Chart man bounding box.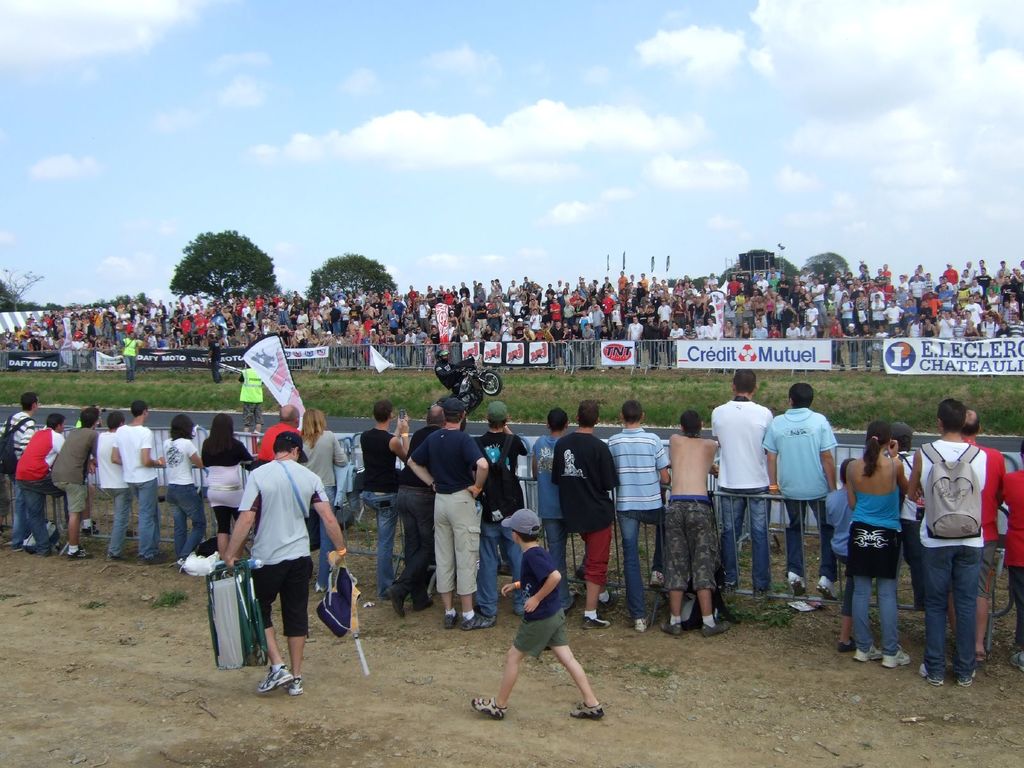
Charted: region(801, 268, 808, 281).
